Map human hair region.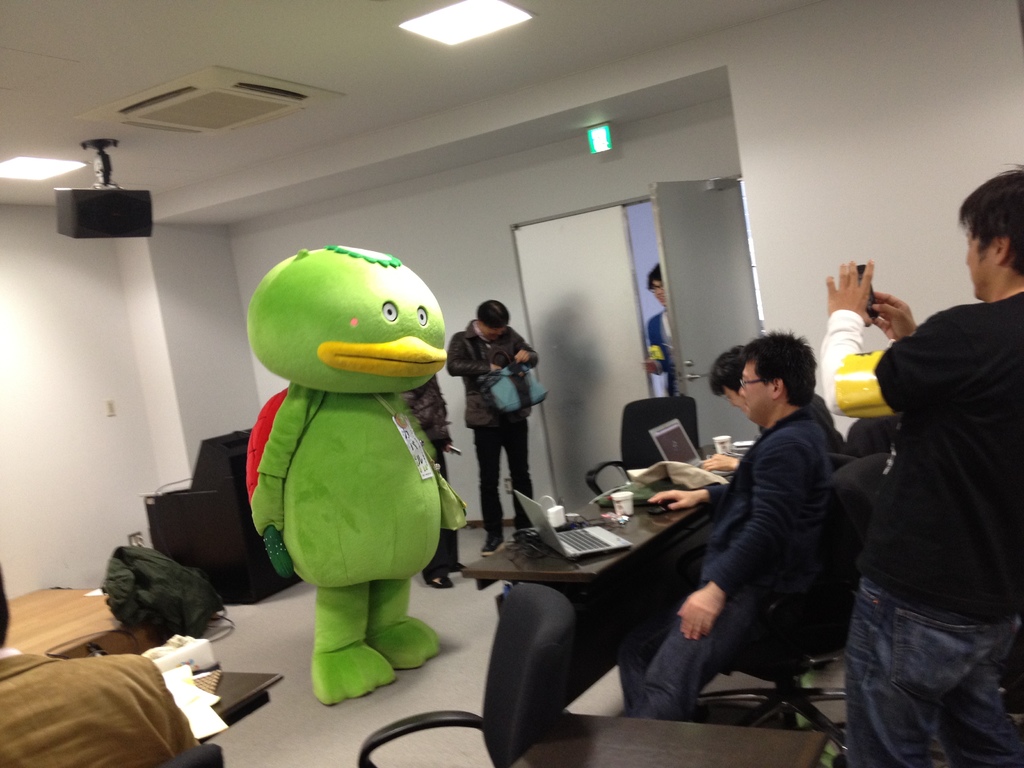
Mapped to [957, 166, 1023, 271].
